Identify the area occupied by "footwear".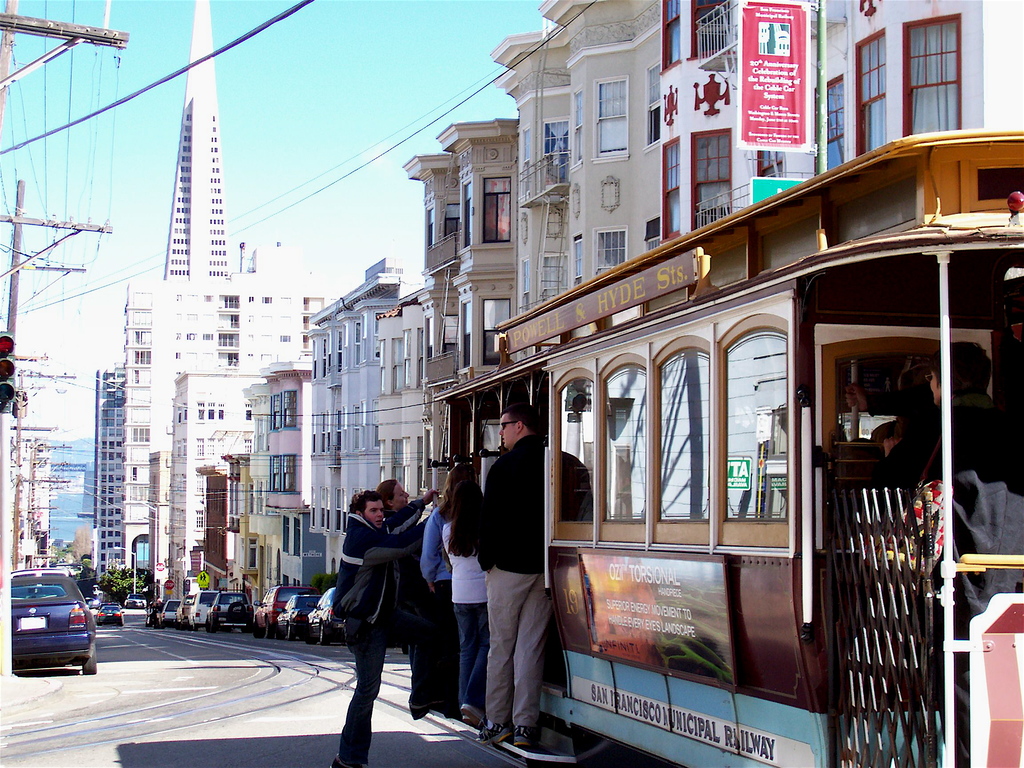
Area: (477, 720, 511, 740).
